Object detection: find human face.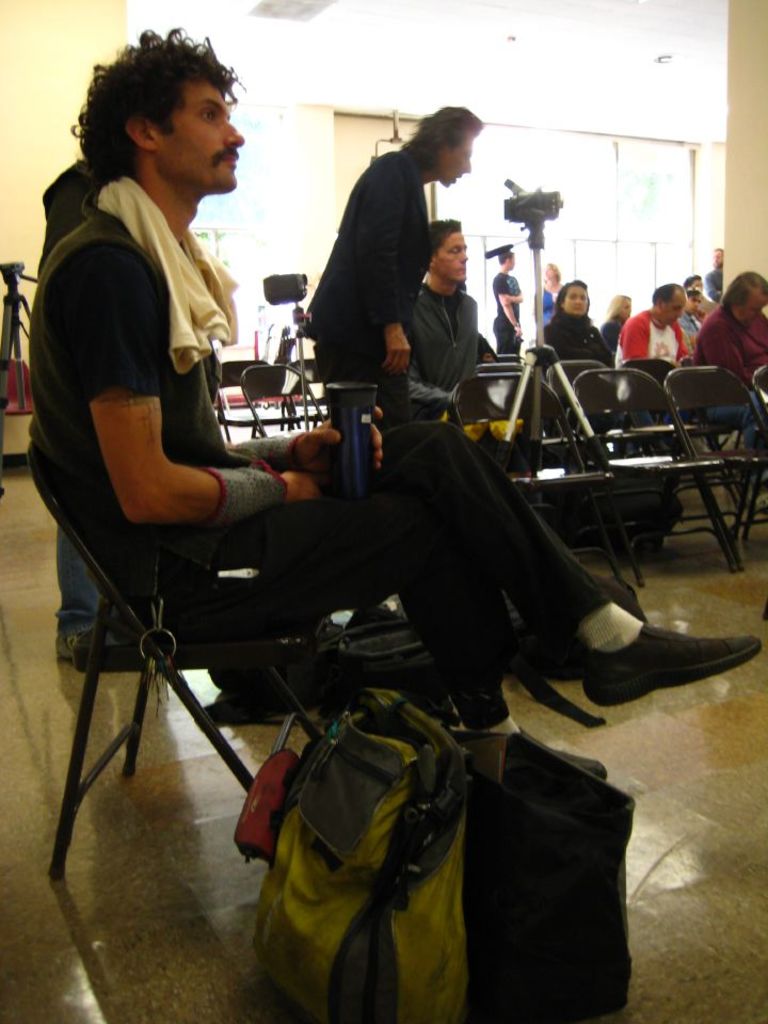
(155,77,246,191).
